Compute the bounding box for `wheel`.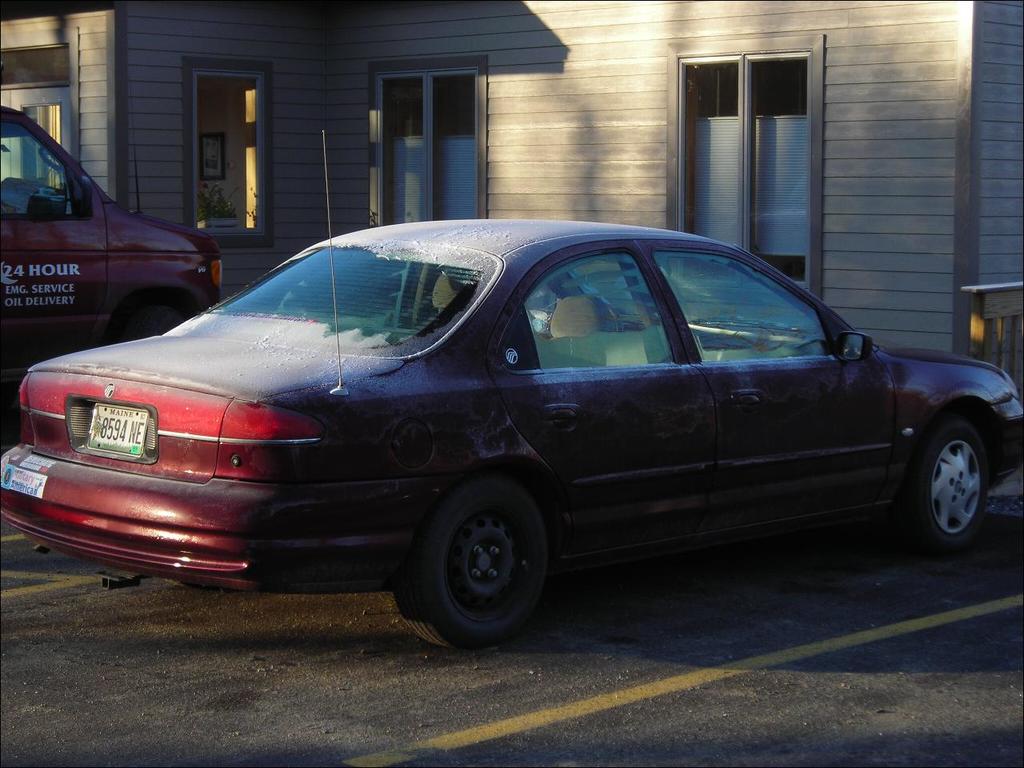
114, 306, 183, 342.
